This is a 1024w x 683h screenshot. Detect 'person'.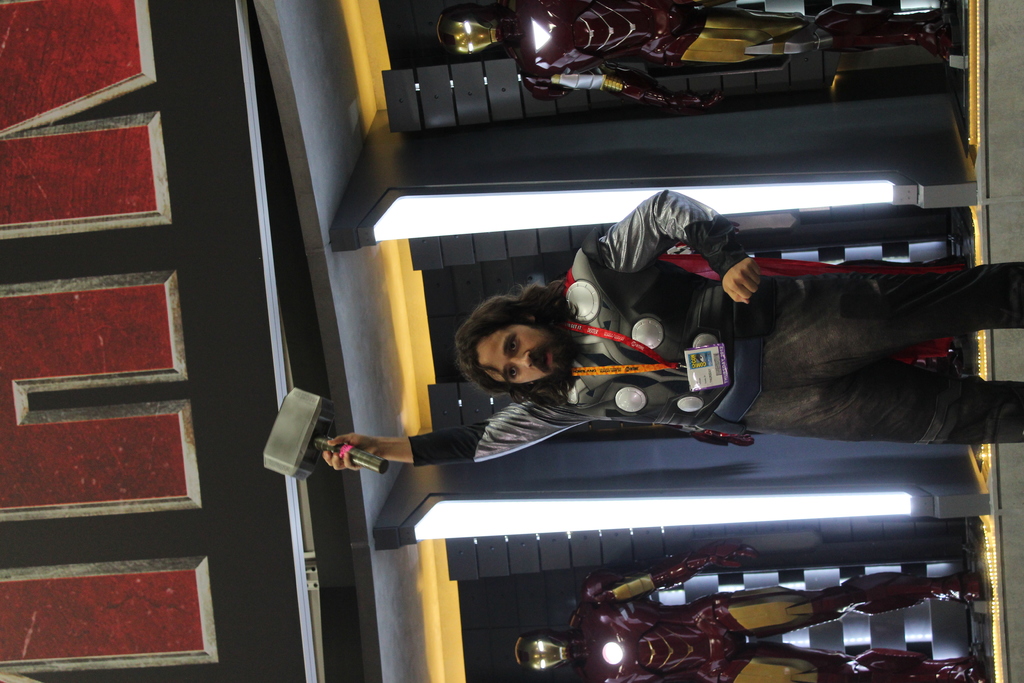
left=321, top=187, right=1023, bottom=468.
